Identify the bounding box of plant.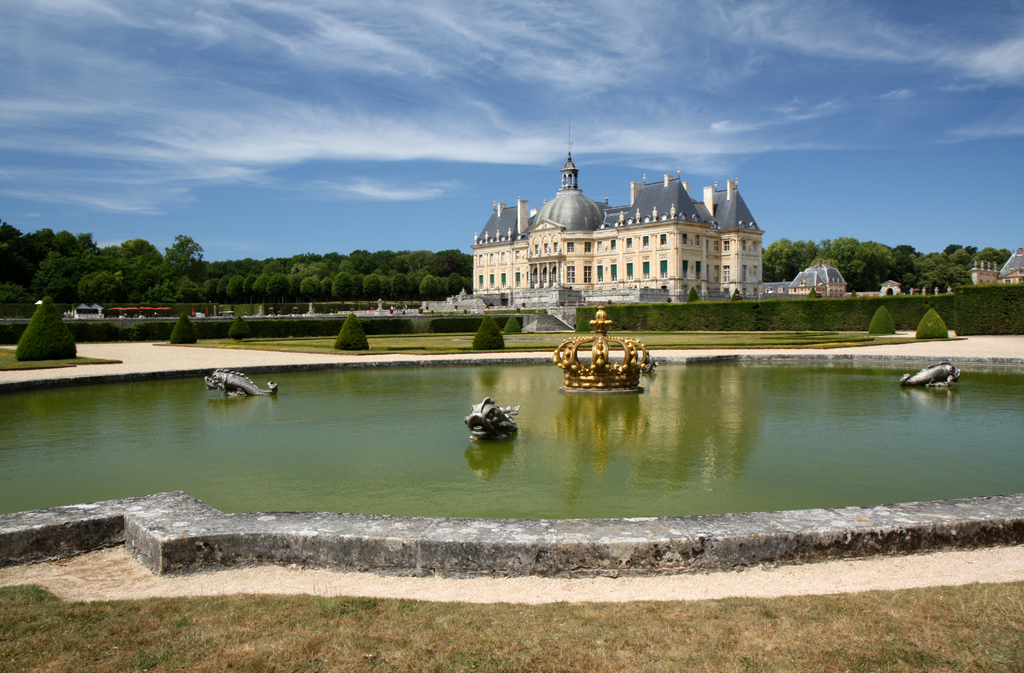
detection(911, 306, 948, 341).
